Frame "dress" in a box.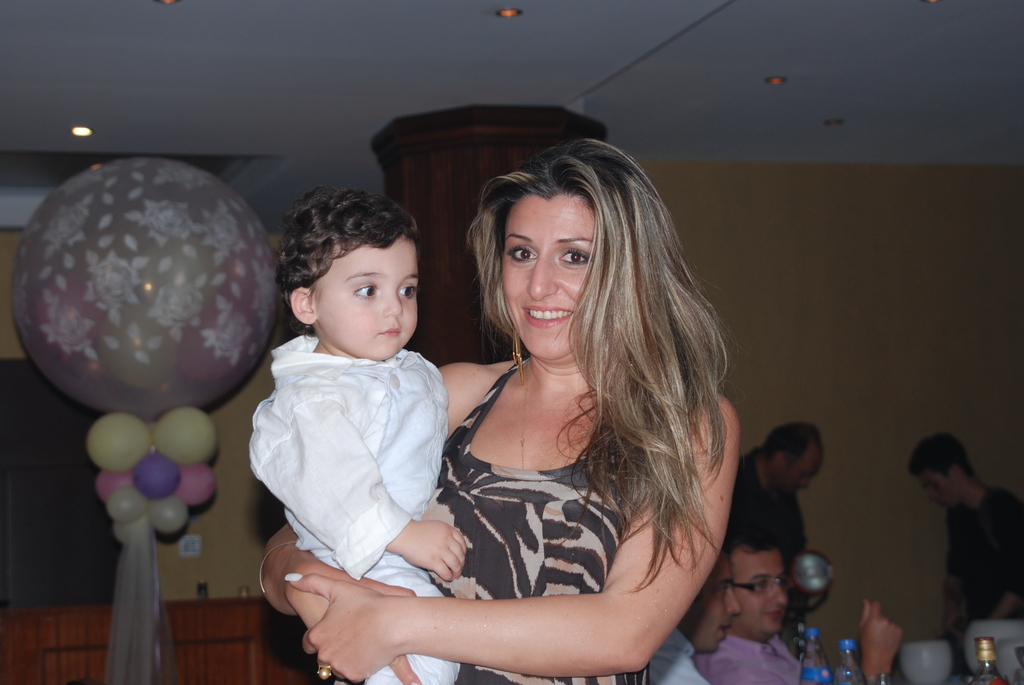
left=435, top=359, right=651, bottom=684.
